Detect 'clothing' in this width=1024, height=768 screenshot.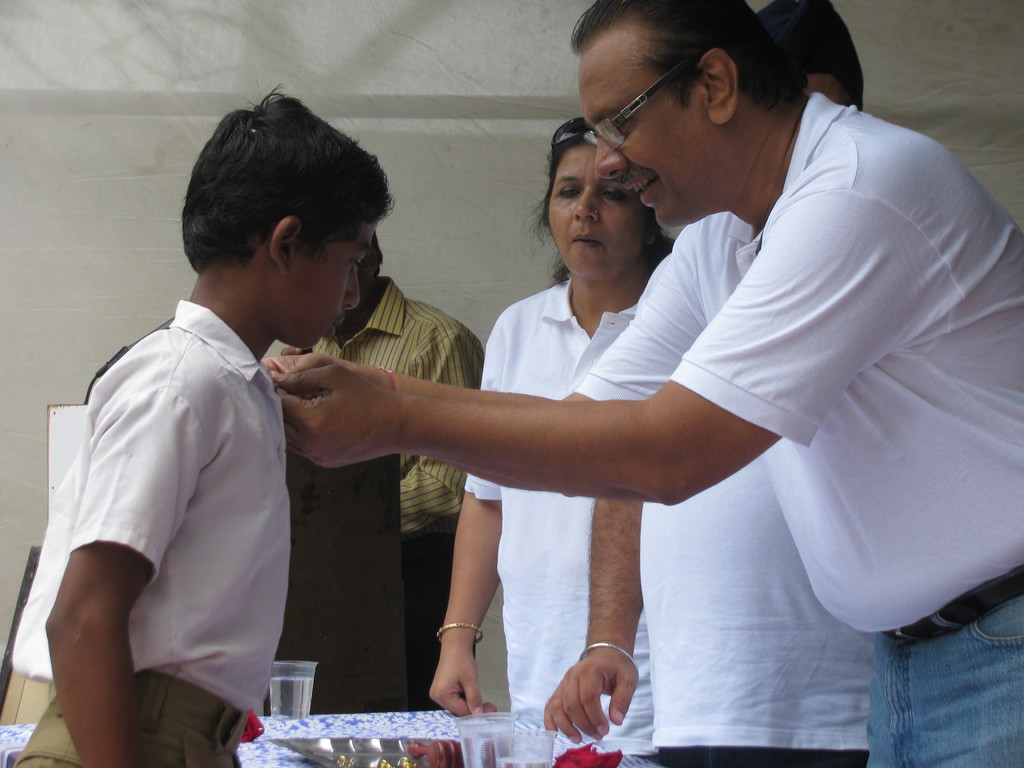
Detection: detection(308, 275, 484, 712).
